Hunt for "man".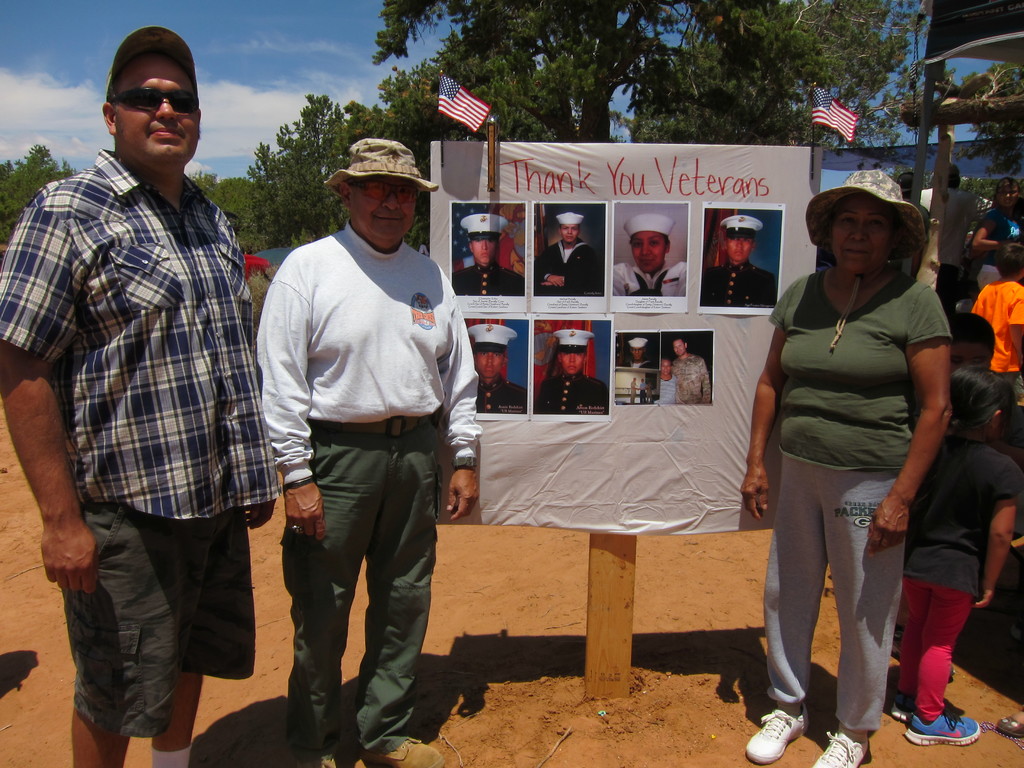
Hunted down at box(670, 336, 710, 404).
